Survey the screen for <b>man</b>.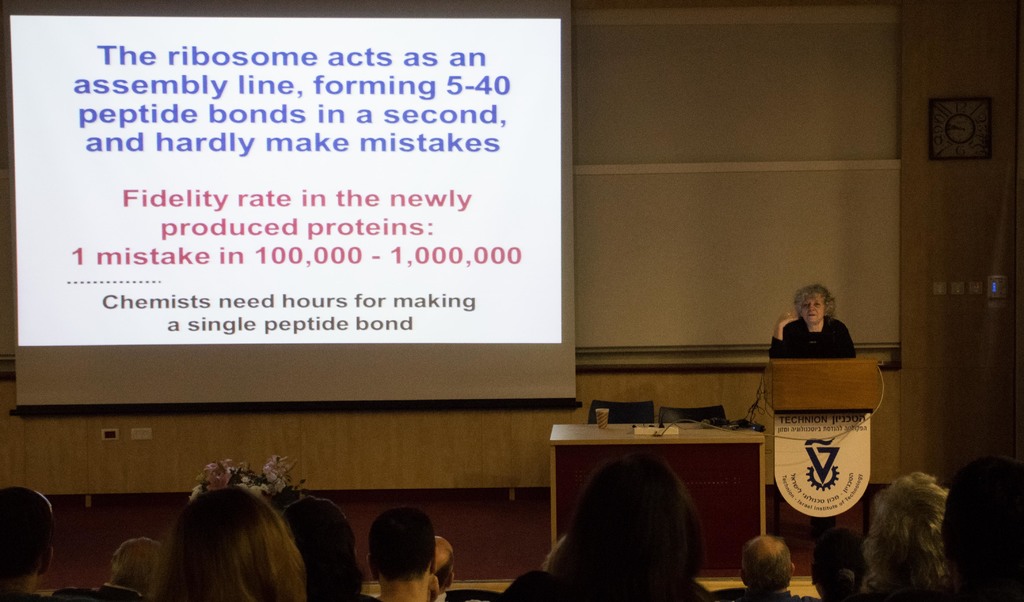
Survey found: 738,537,798,595.
